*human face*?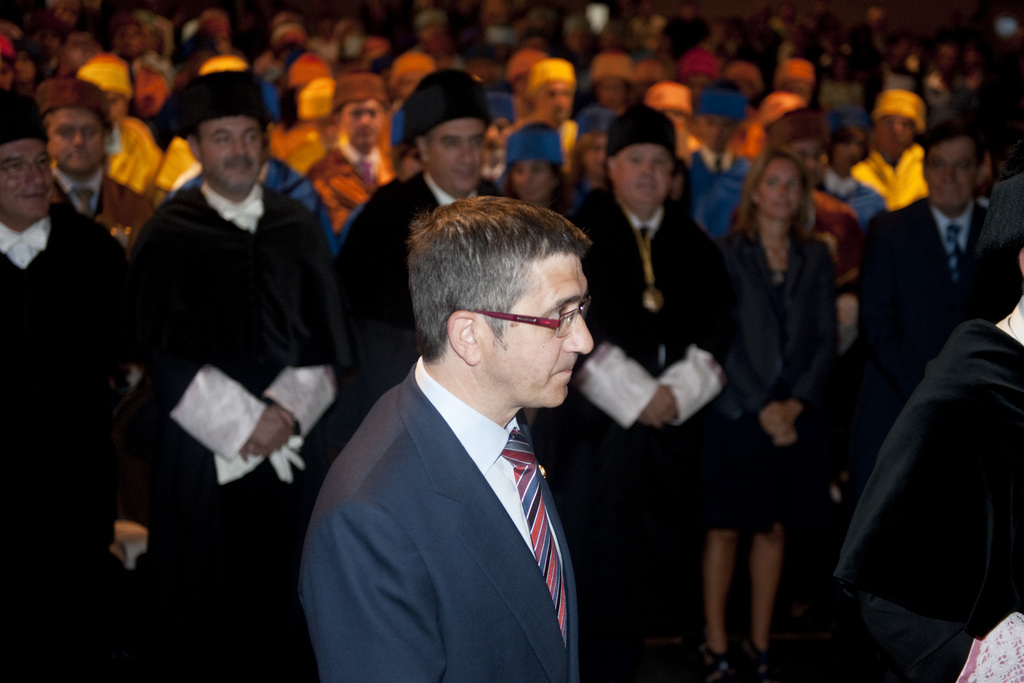
x1=202 y1=113 x2=268 y2=194
